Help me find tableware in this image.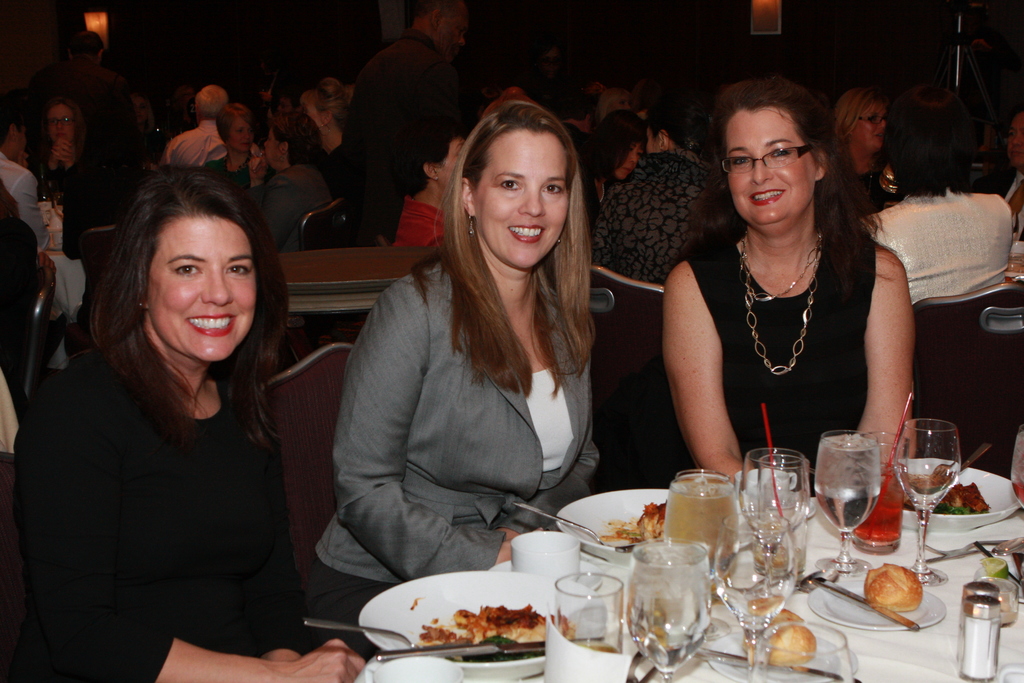
Found it: x1=639, y1=550, x2=717, y2=666.
